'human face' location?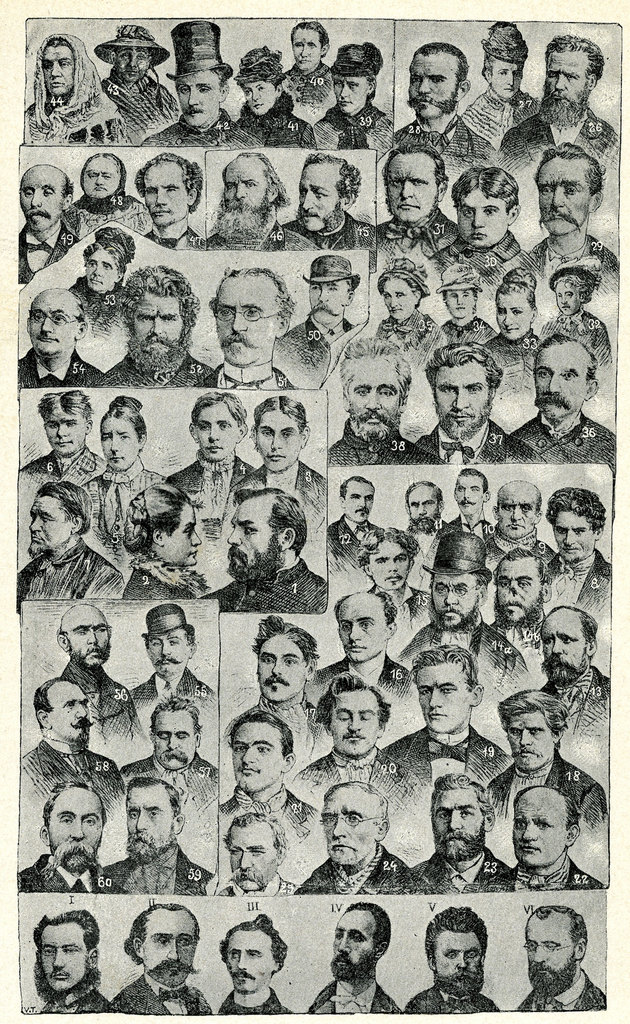
detection(434, 936, 489, 991)
